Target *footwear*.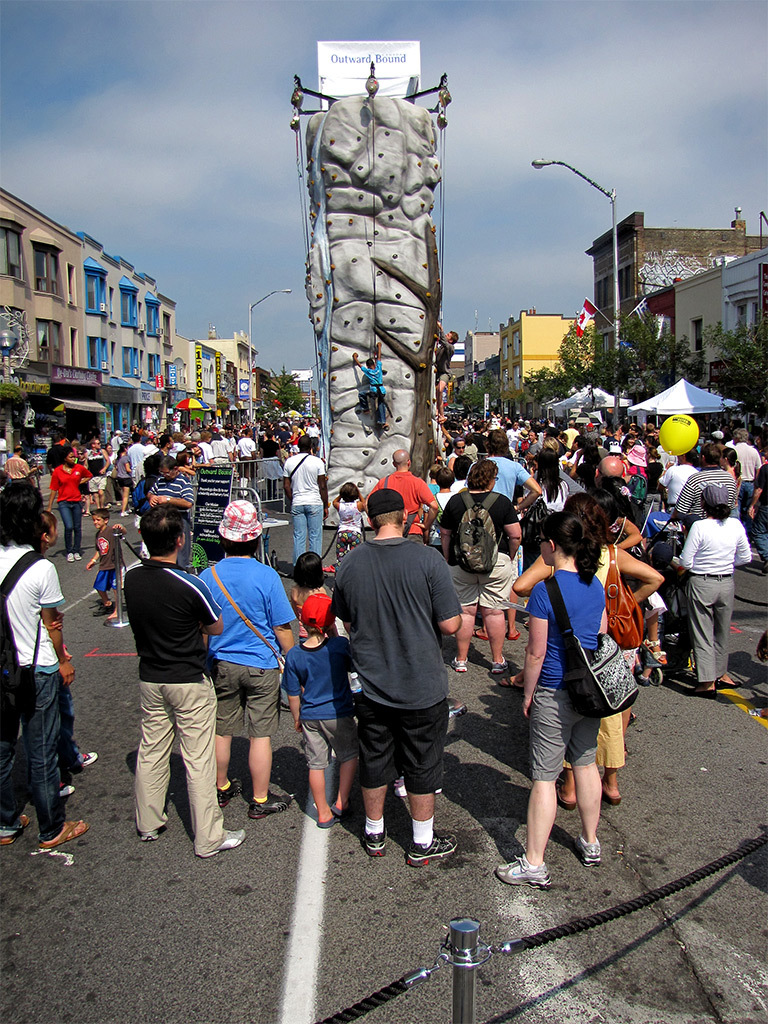
Target region: (left=630, top=708, right=645, bottom=724).
